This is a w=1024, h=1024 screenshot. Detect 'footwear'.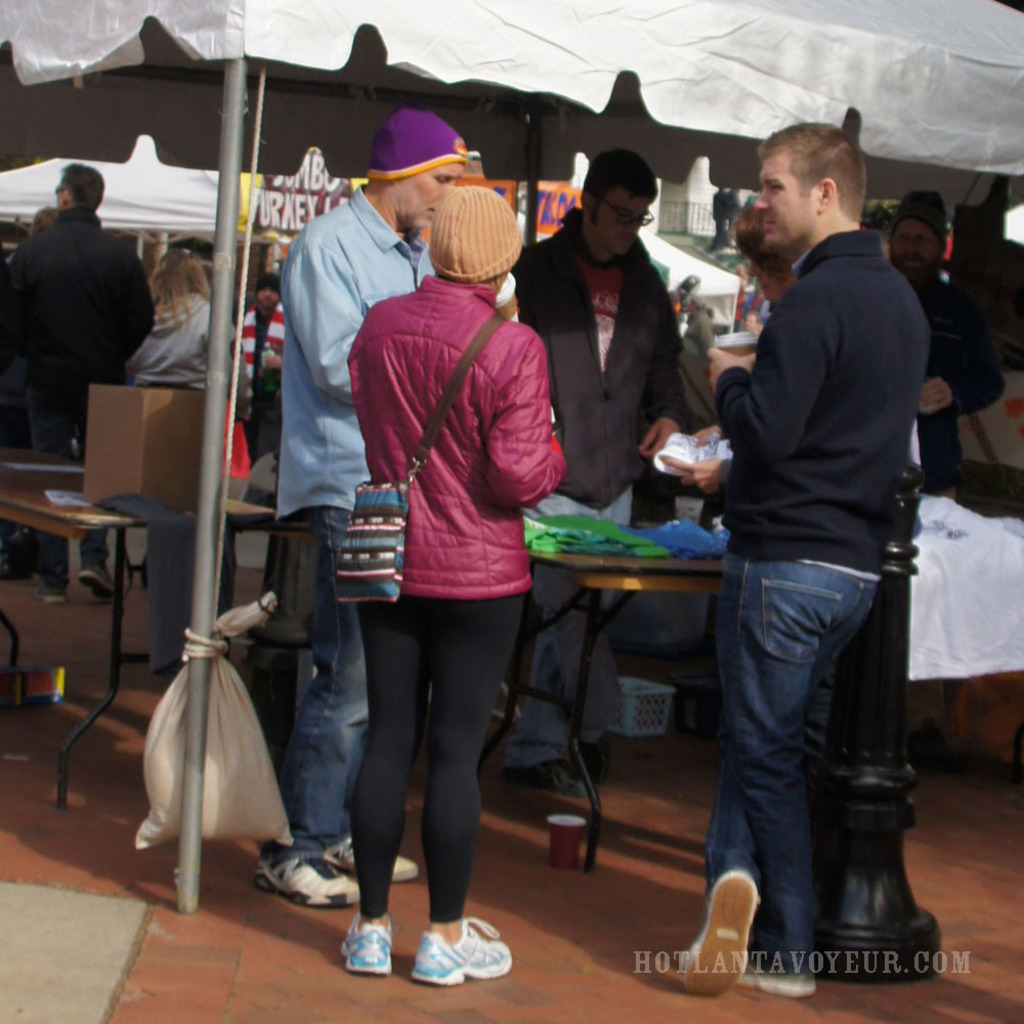
<box>324,838,424,881</box>.
